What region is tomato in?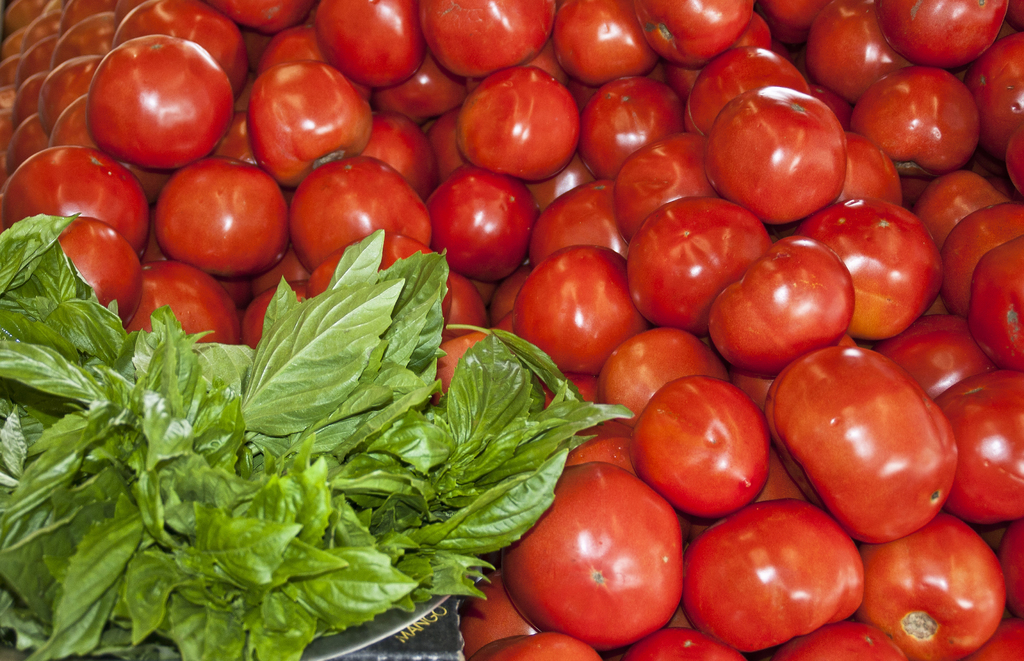
500,458,683,655.
